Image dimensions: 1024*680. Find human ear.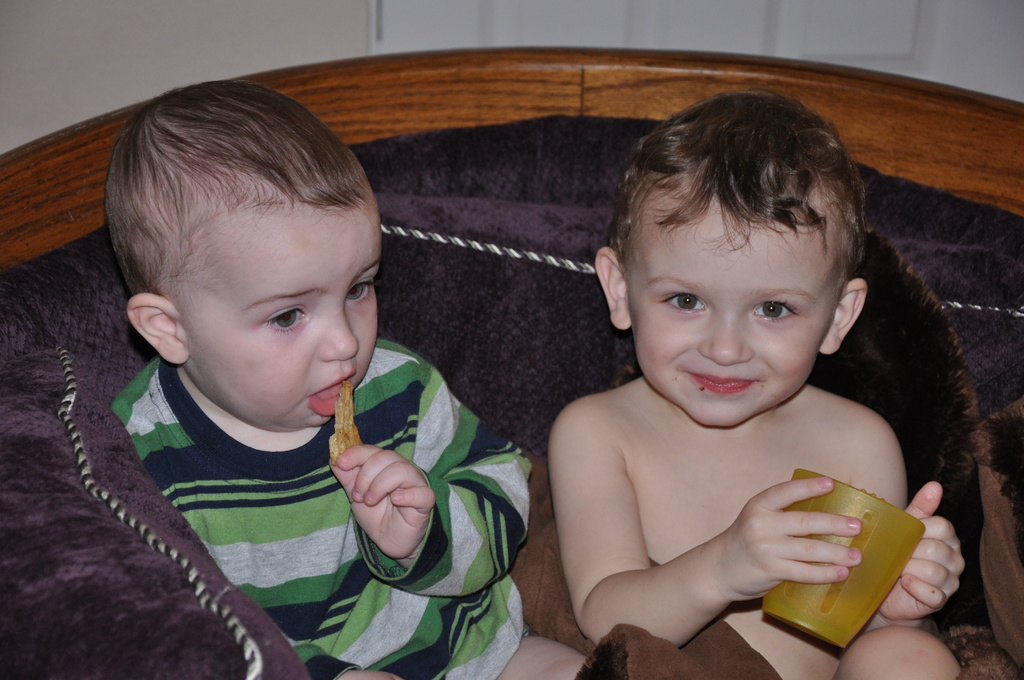
591 247 634 329.
